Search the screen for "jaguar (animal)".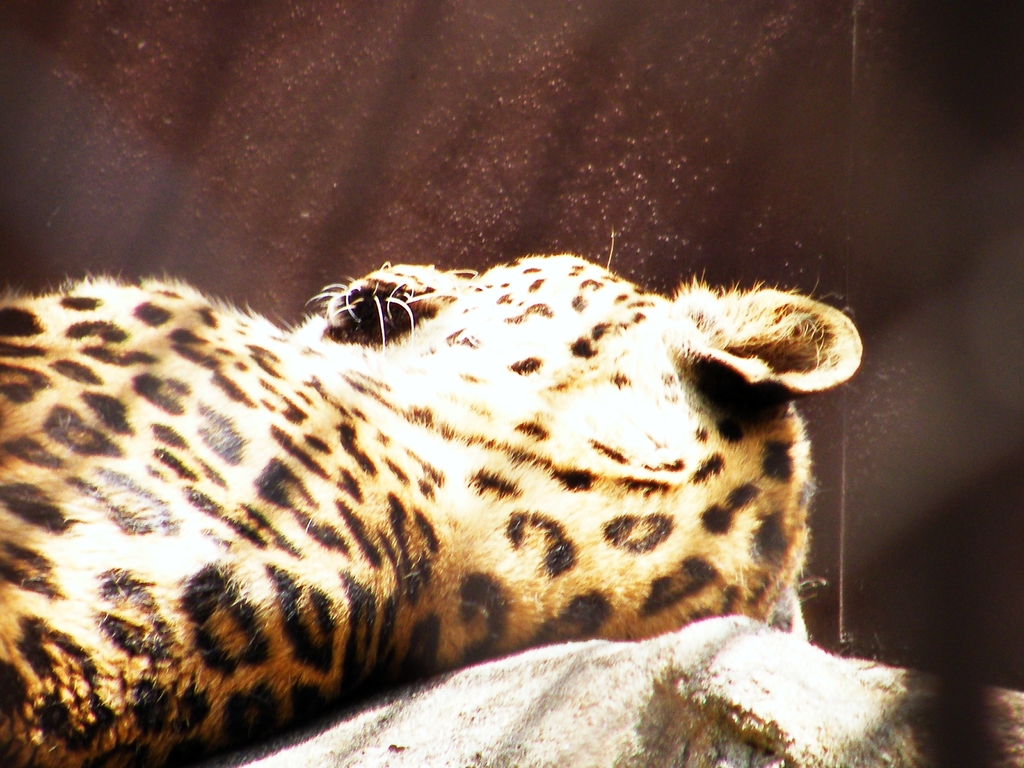
Found at rect(0, 258, 865, 767).
